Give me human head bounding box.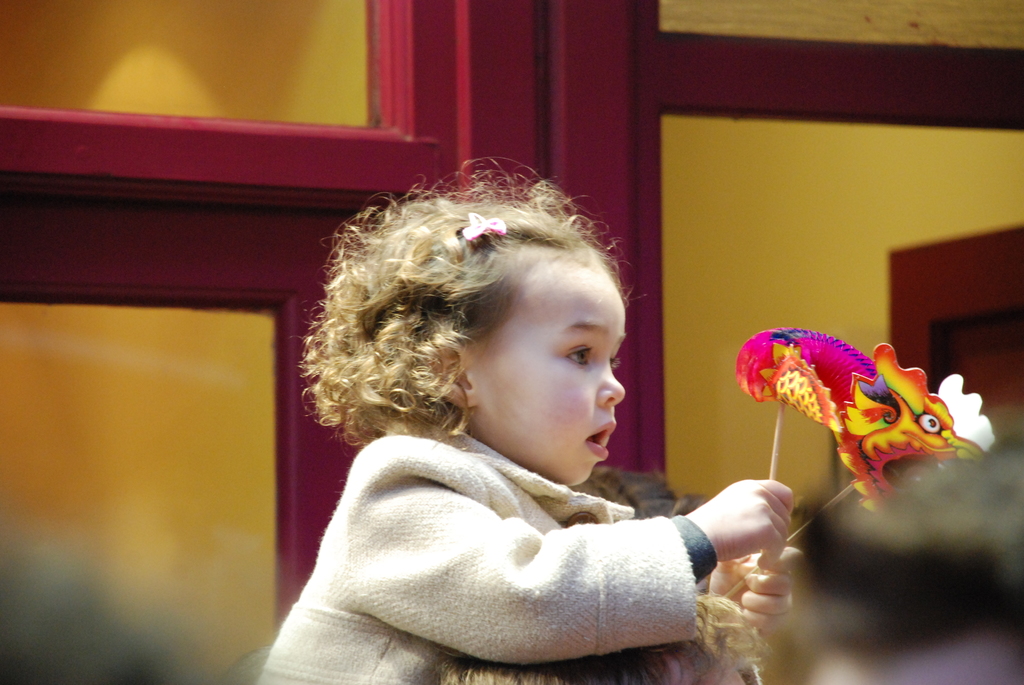
bbox=(328, 146, 646, 480).
